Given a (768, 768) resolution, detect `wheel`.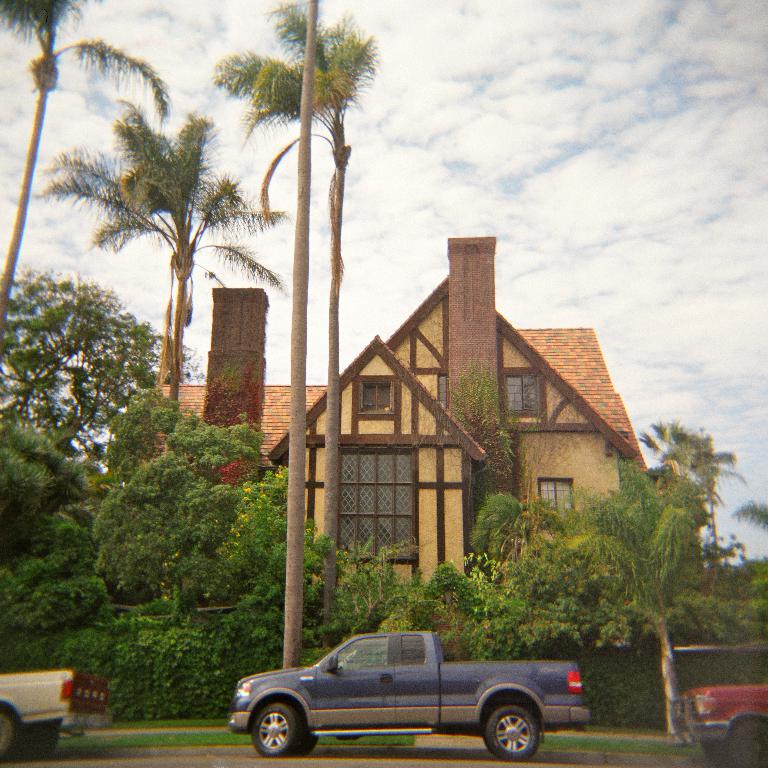
[698, 742, 727, 763].
